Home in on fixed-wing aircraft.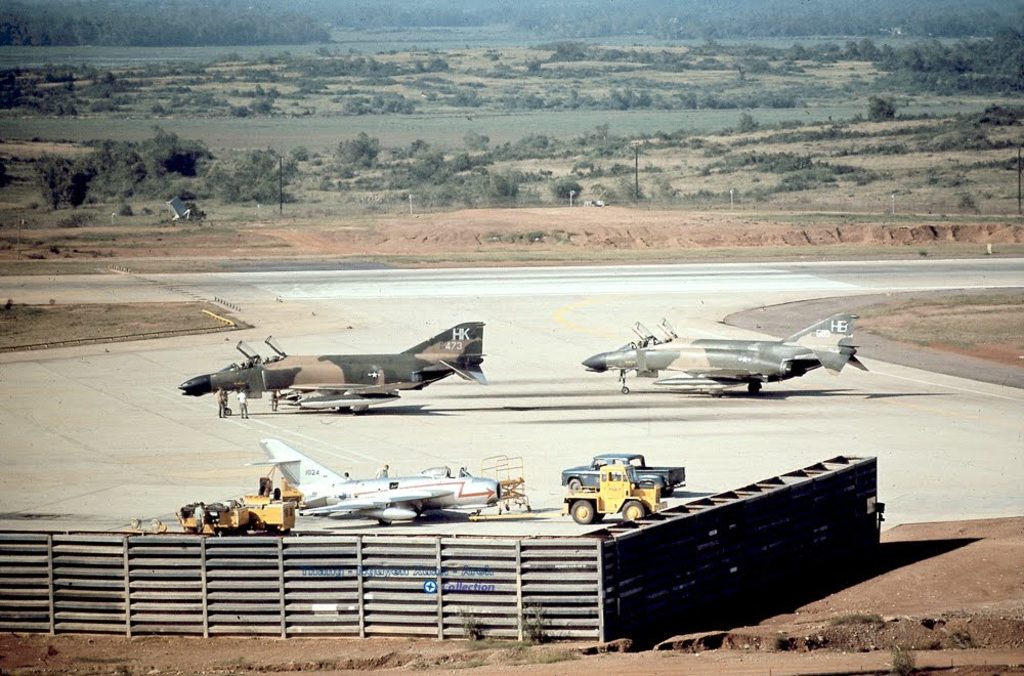
Homed in at <box>580,311,868,402</box>.
